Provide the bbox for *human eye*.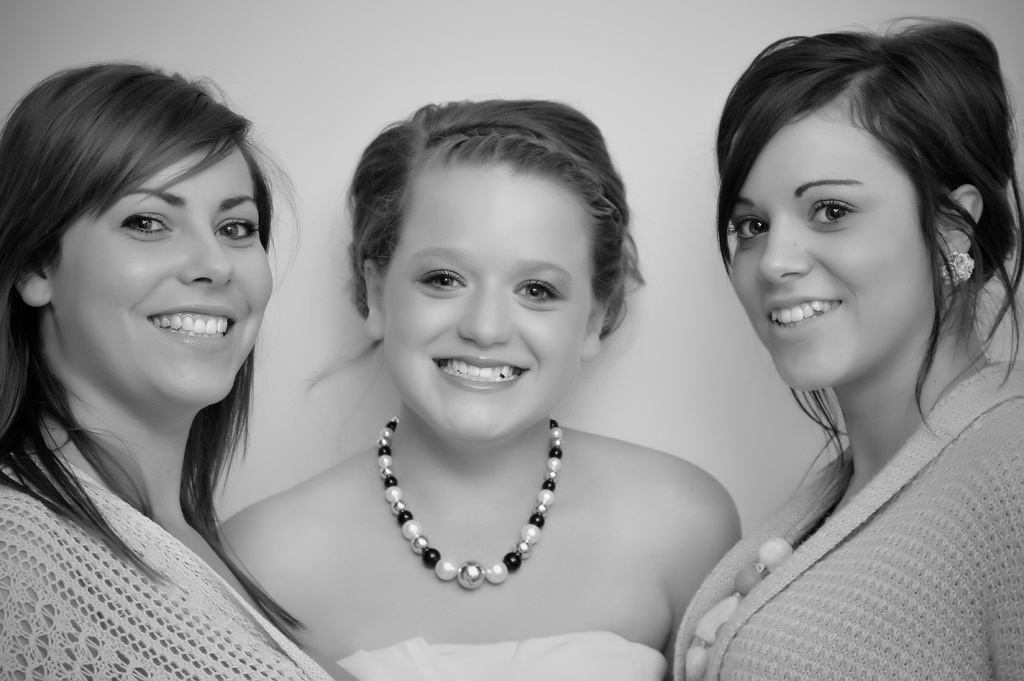
BBox(728, 209, 771, 250).
